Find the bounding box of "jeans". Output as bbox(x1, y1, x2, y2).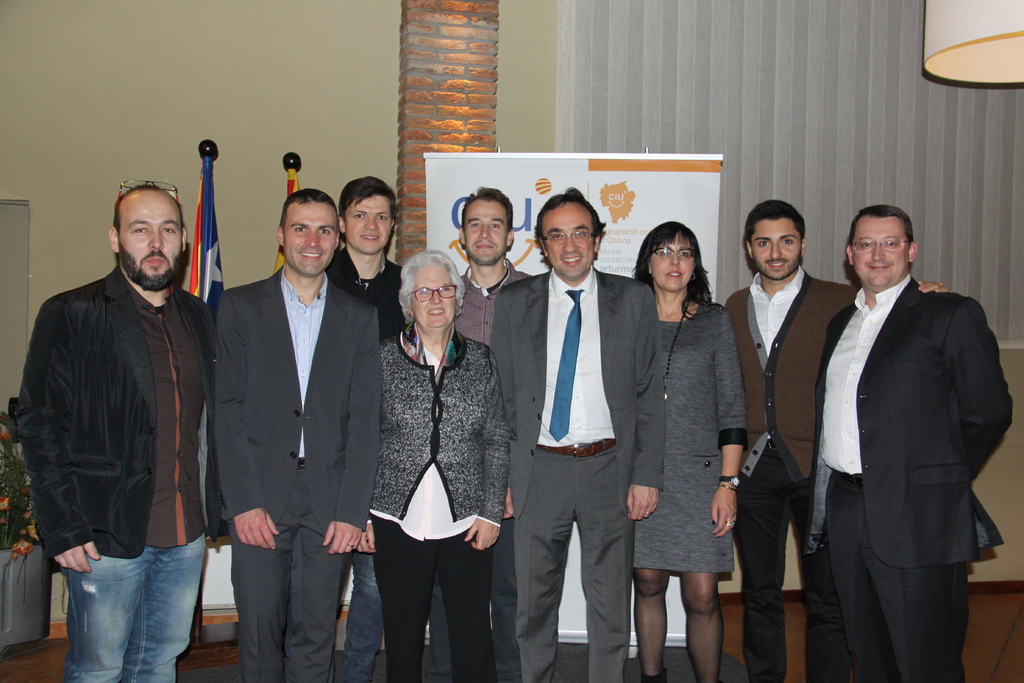
bbox(334, 550, 387, 678).
